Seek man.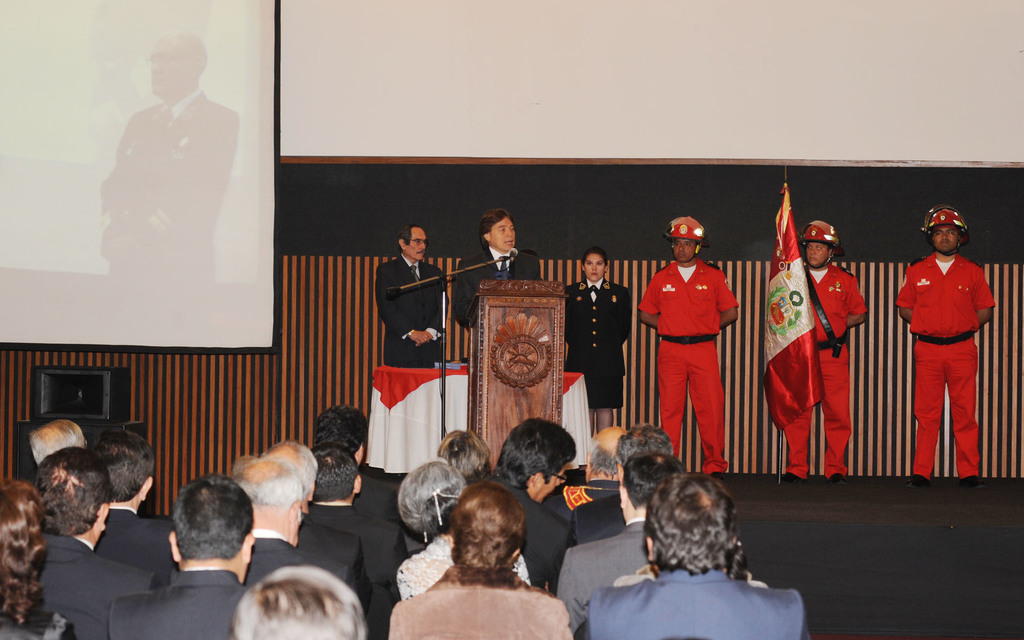
379:220:448:363.
